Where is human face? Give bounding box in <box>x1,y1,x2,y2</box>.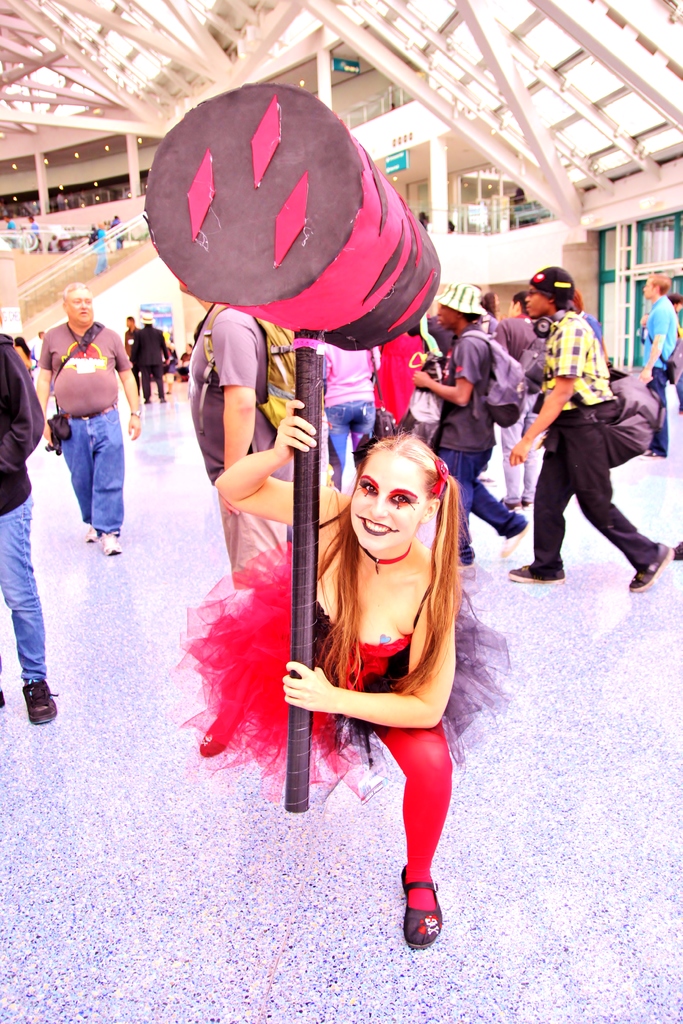
<box>525,287,548,317</box>.
